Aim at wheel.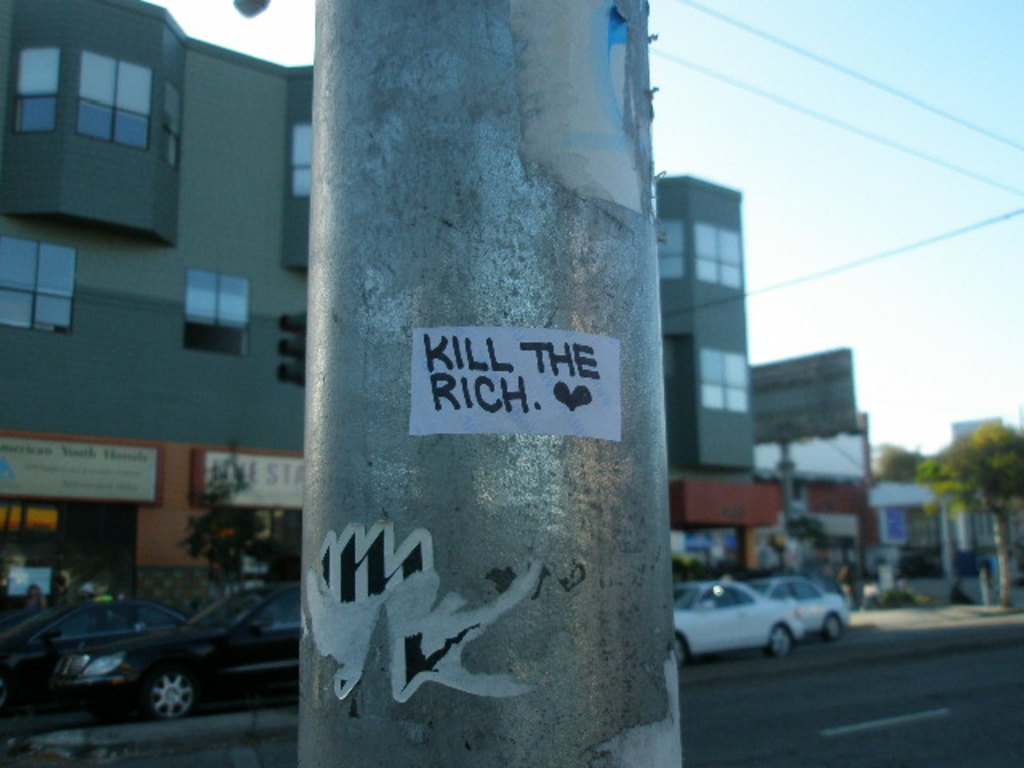
Aimed at (x1=819, y1=614, x2=845, y2=643).
